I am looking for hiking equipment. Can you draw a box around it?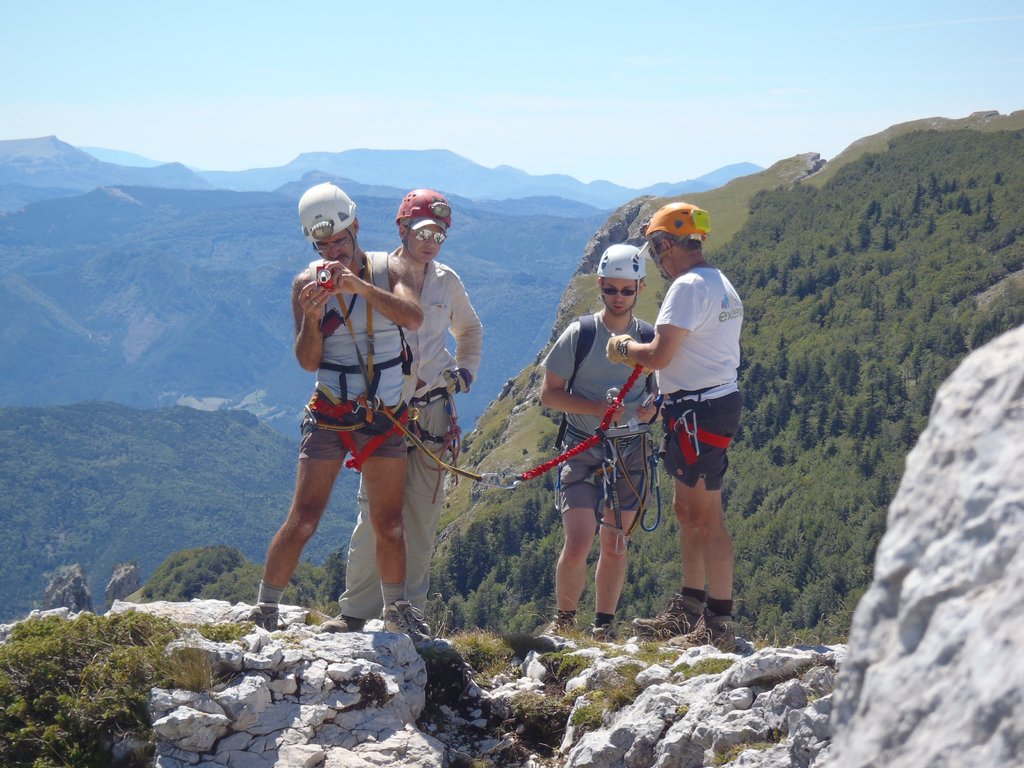
Sure, the bounding box is [598, 242, 653, 310].
